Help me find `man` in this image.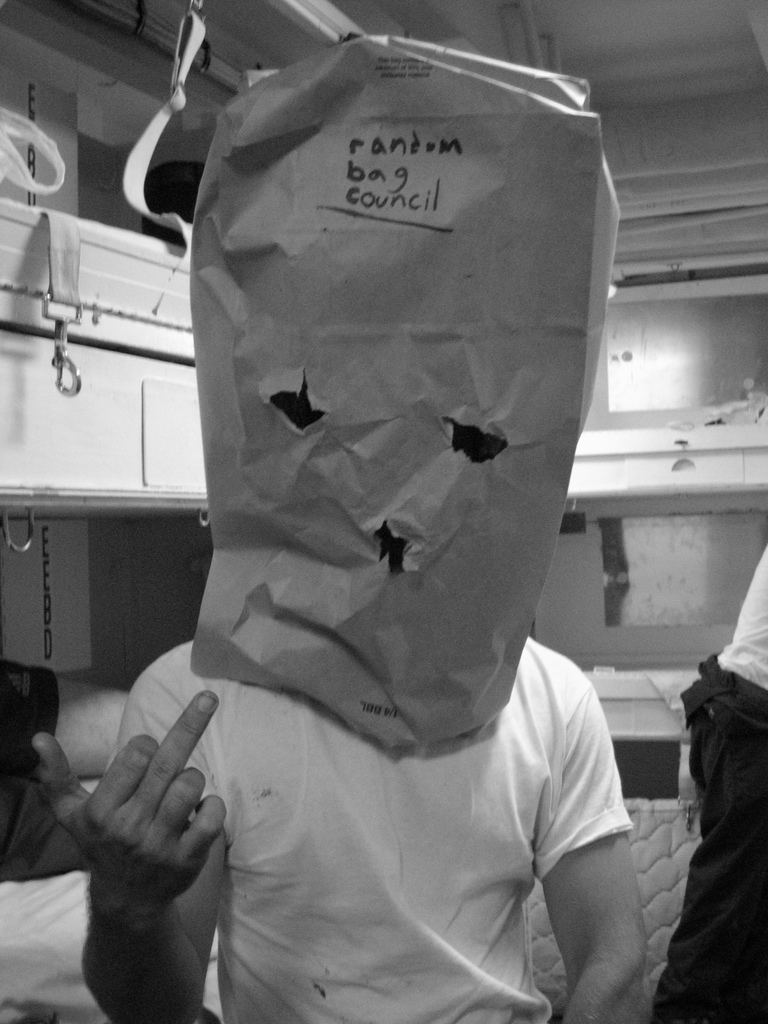
Found it: 100 28 650 1023.
